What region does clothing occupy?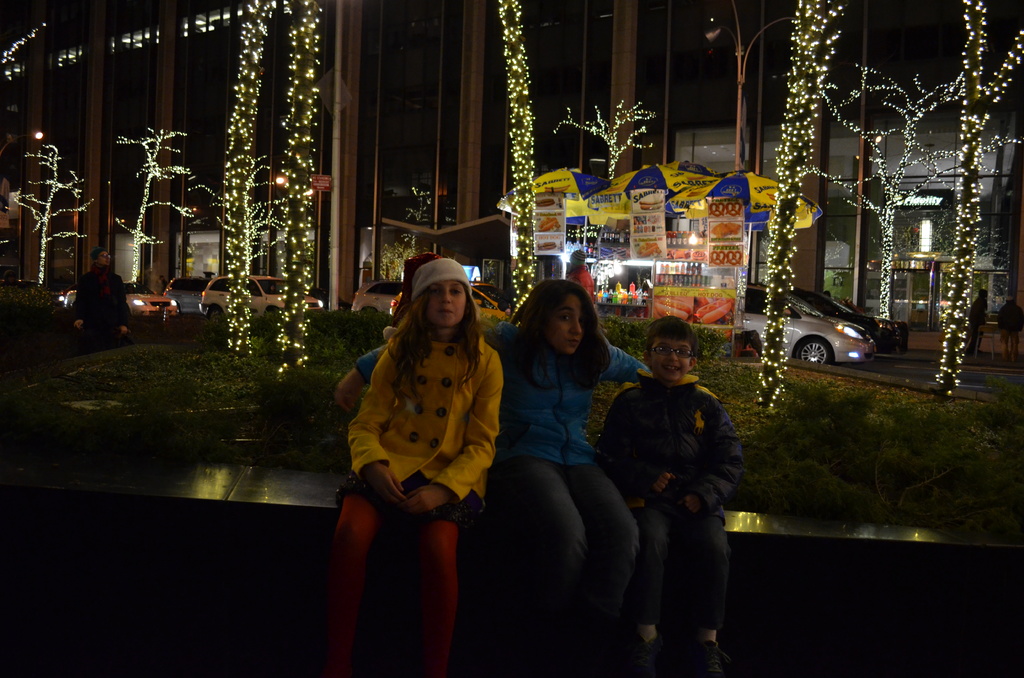
<region>333, 303, 504, 670</region>.
